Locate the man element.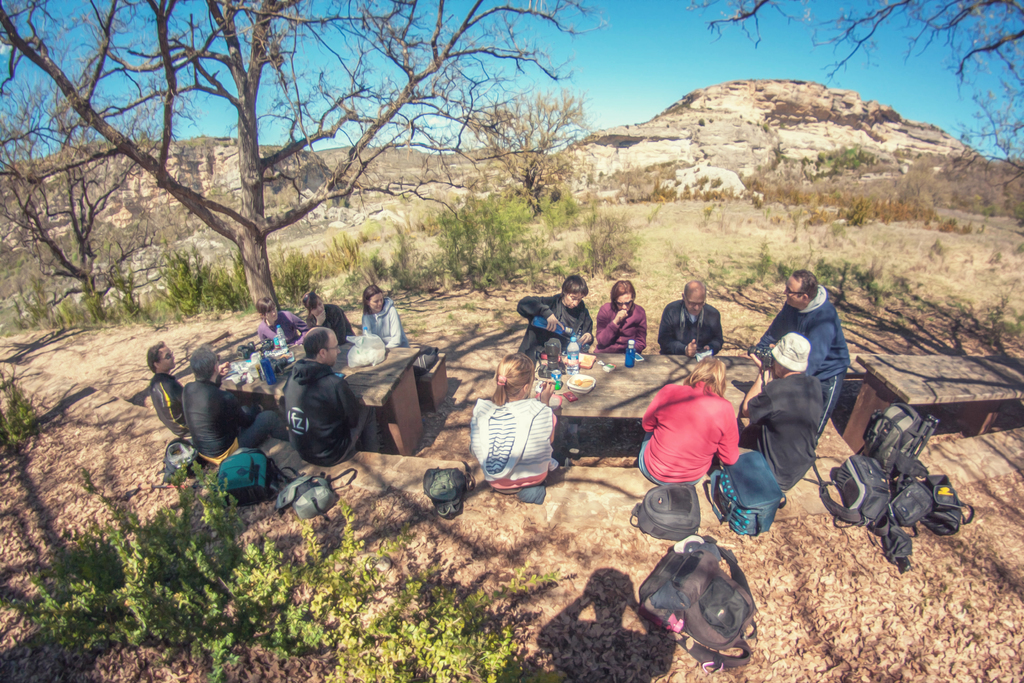
Element bbox: detection(735, 332, 828, 493).
